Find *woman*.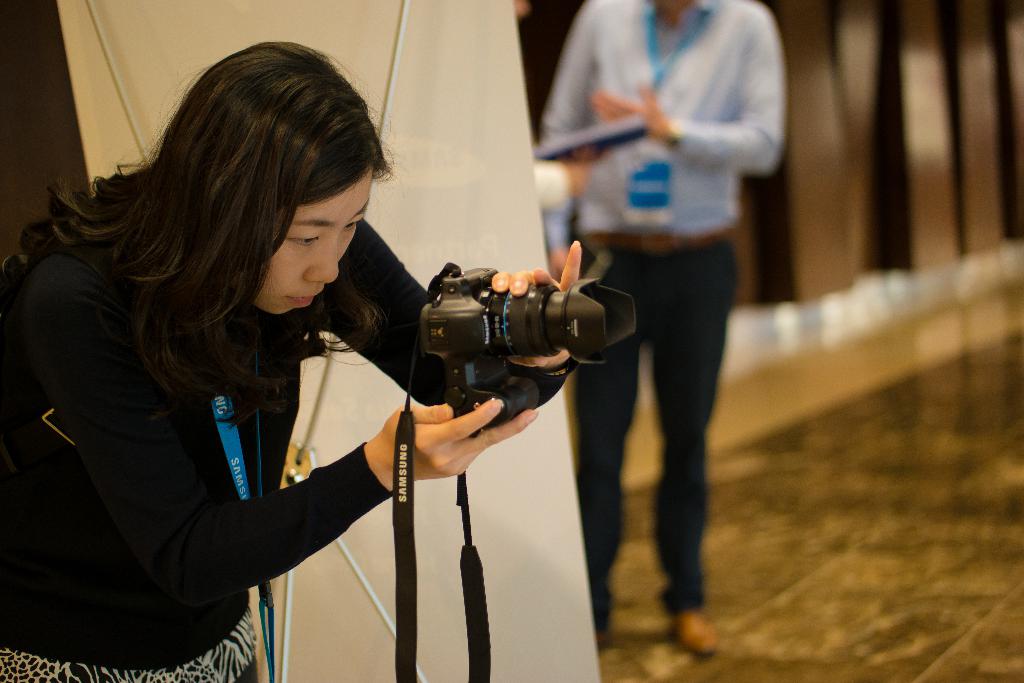
crop(0, 42, 593, 682).
